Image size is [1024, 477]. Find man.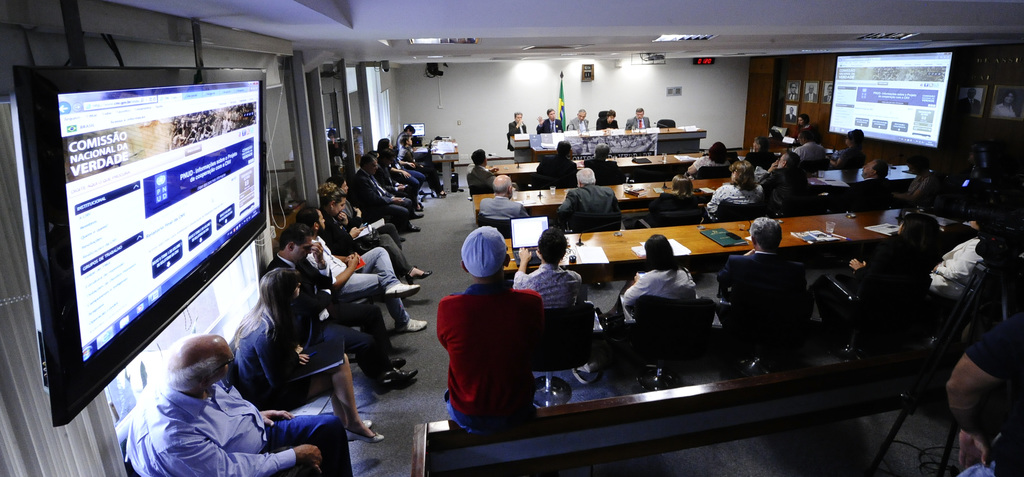
[left=799, top=127, right=822, bottom=157].
